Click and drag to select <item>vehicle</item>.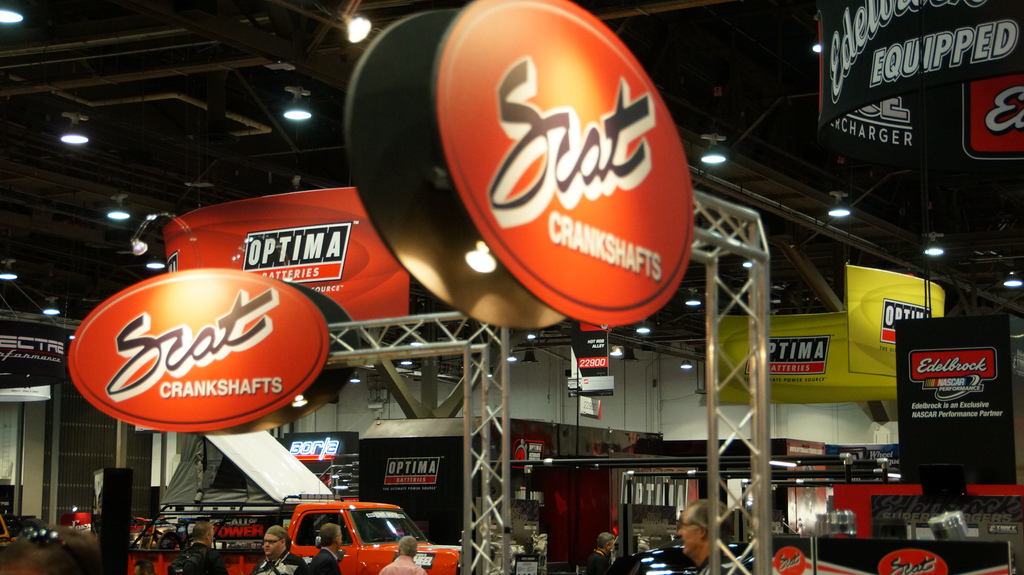
Selection: 260, 484, 437, 562.
